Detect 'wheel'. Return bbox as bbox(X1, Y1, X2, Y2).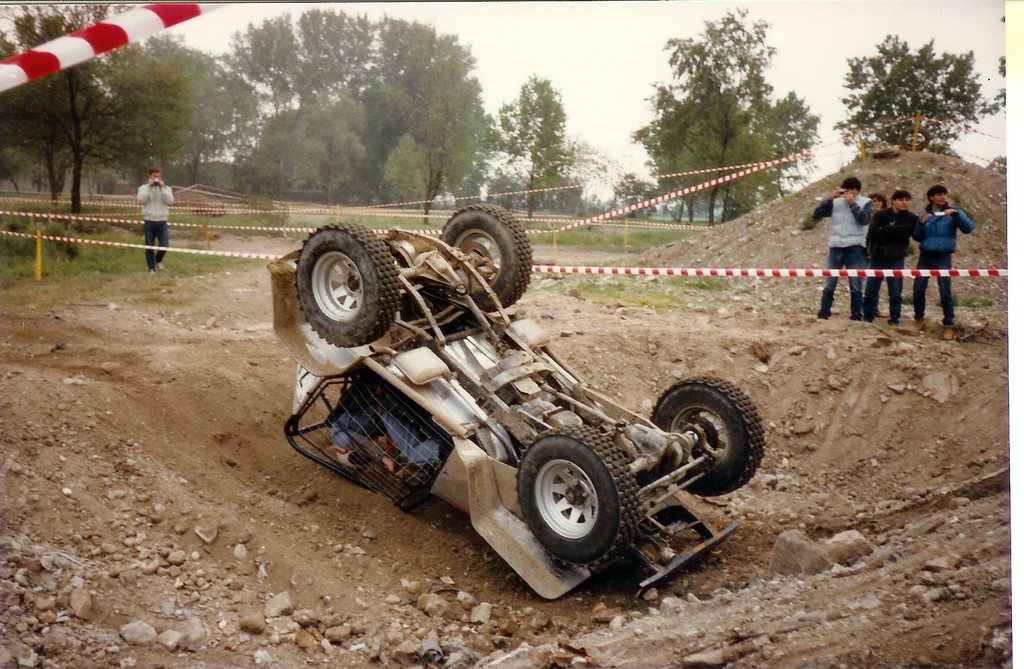
bbox(294, 219, 398, 350).
